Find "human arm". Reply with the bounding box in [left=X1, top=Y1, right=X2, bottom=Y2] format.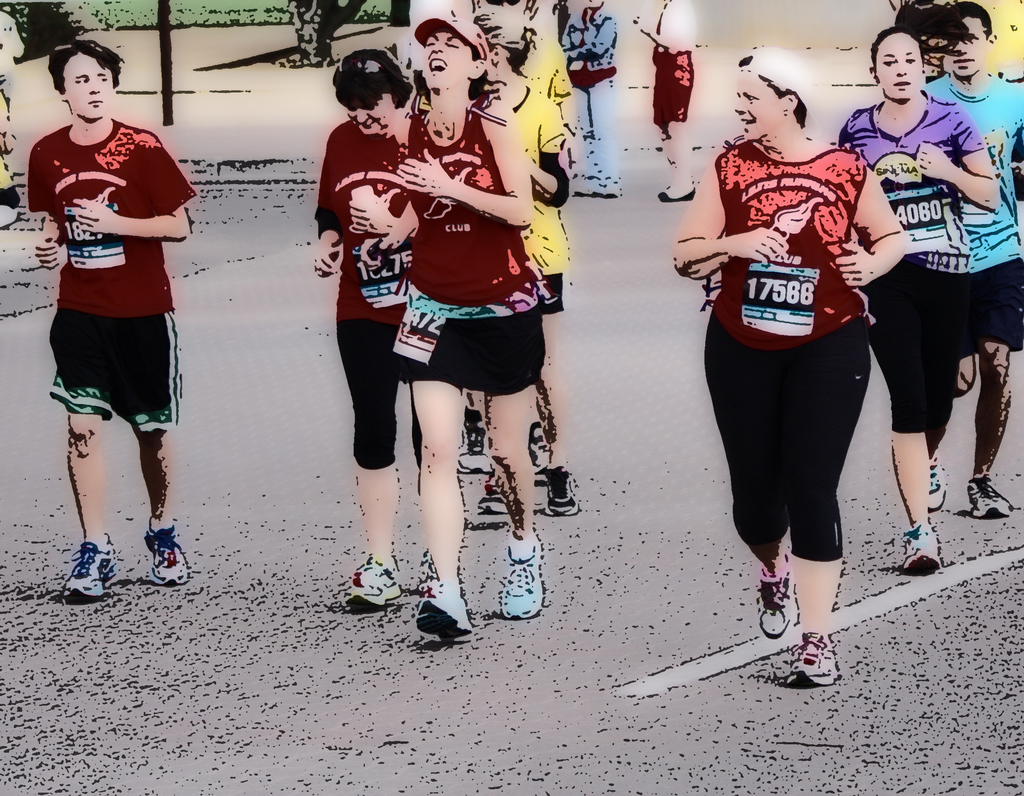
[left=916, top=99, right=1011, bottom=220].
